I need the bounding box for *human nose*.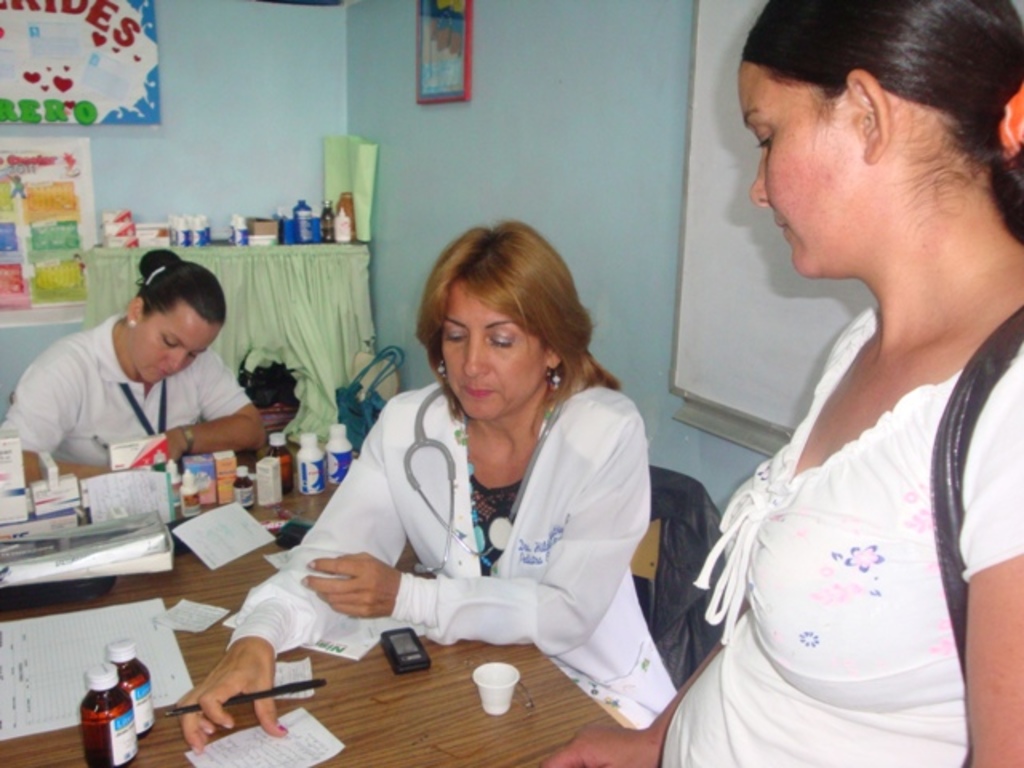
Here it is: 170/350/190/374.
